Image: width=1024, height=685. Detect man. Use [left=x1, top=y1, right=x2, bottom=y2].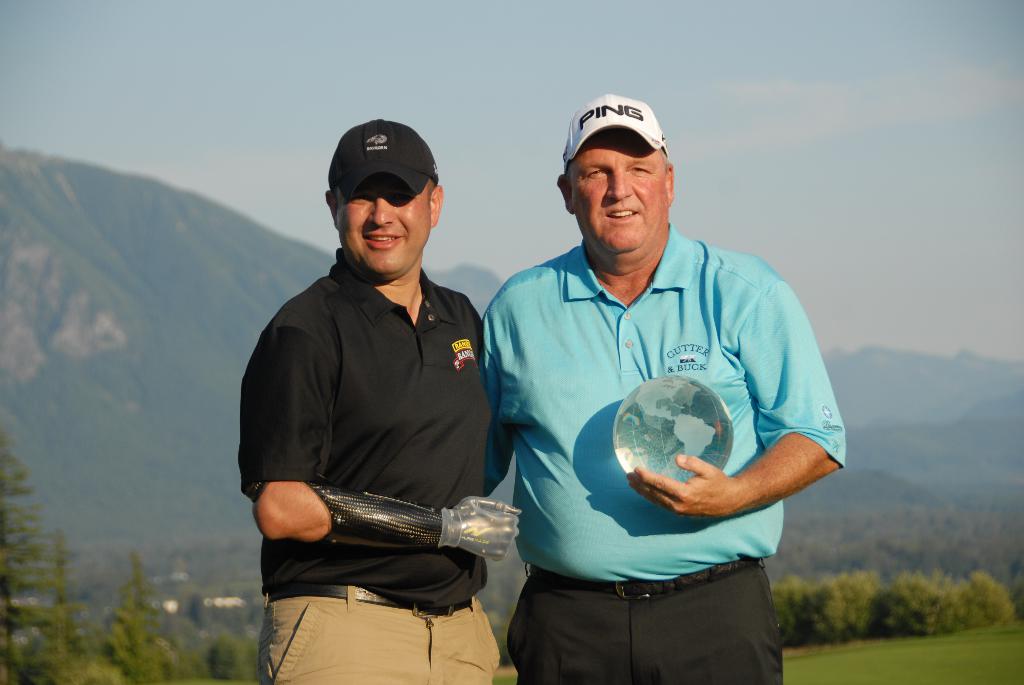
[left=227, top=111, right=497, bottom=684].
